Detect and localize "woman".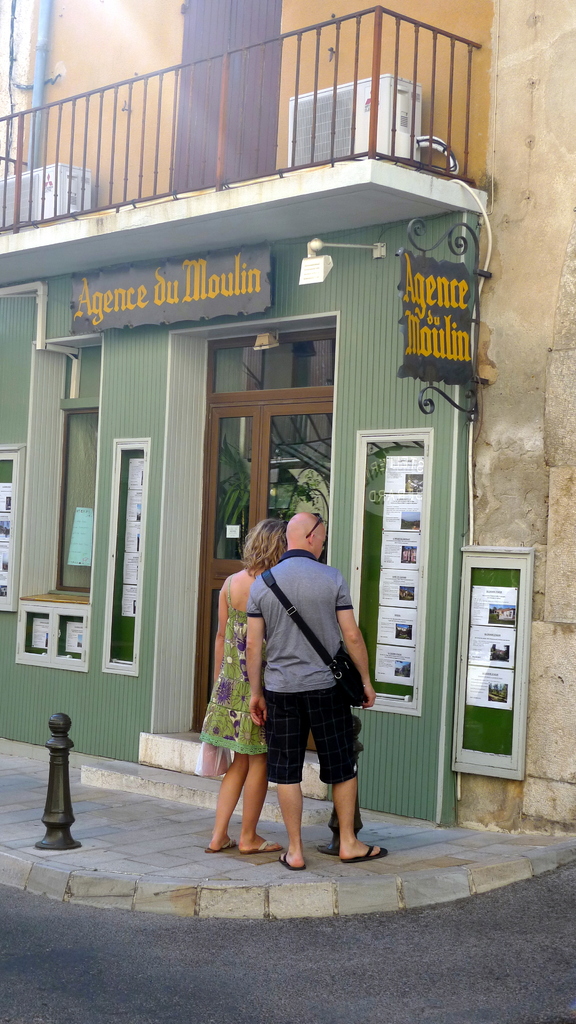
Localized at [200, 534, 289, 865].
